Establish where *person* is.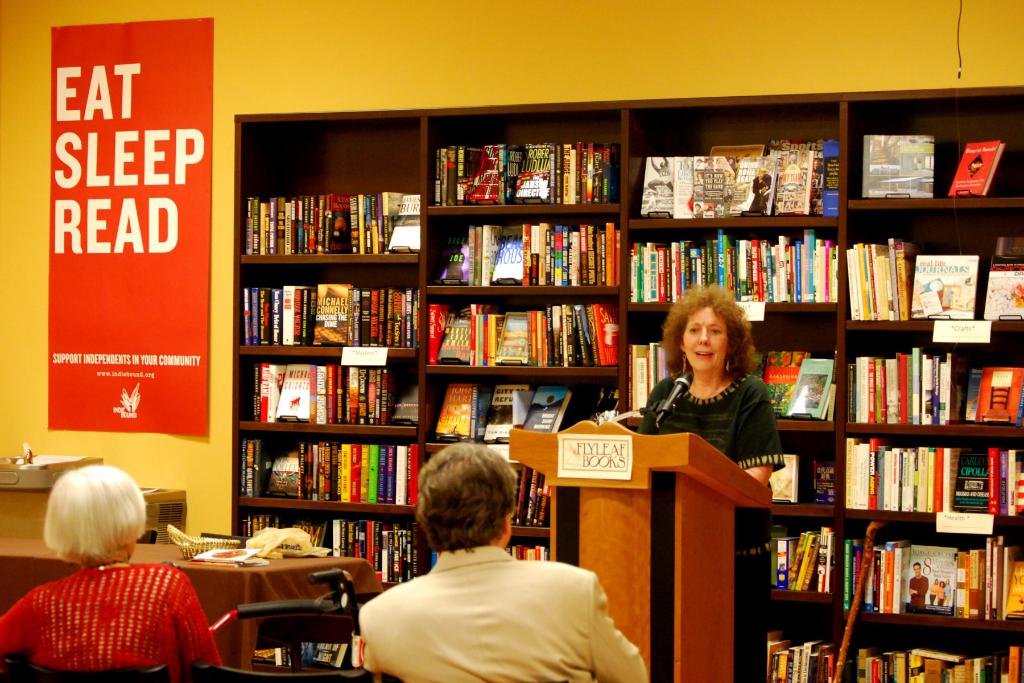
Established at rect(692, 203, 702, 218).
